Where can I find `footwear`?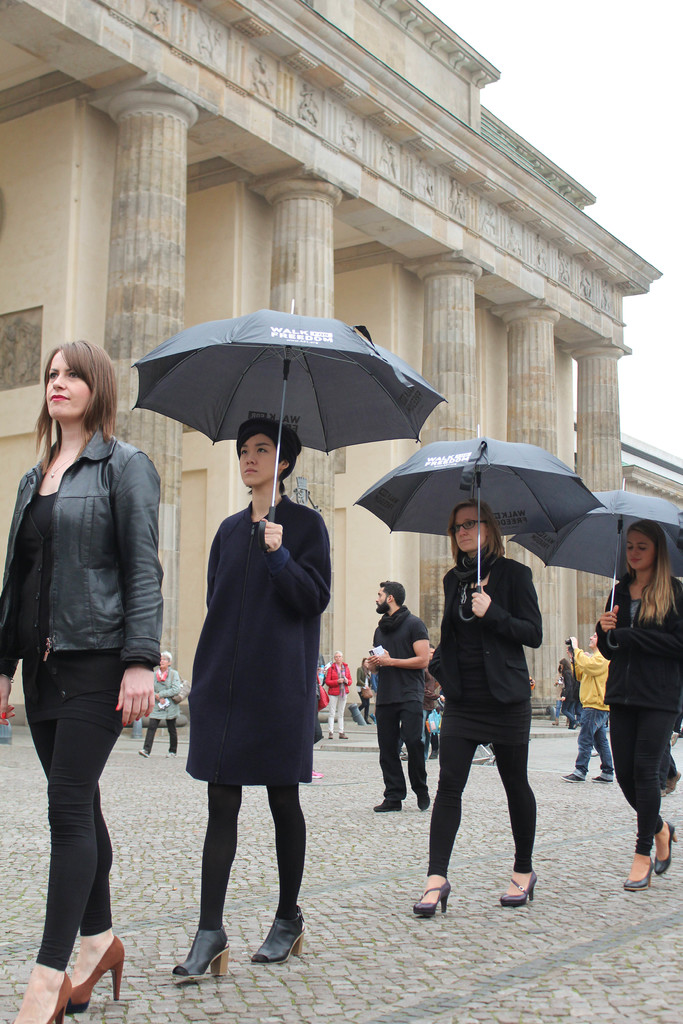
You can find it at 411,784,430,812.
